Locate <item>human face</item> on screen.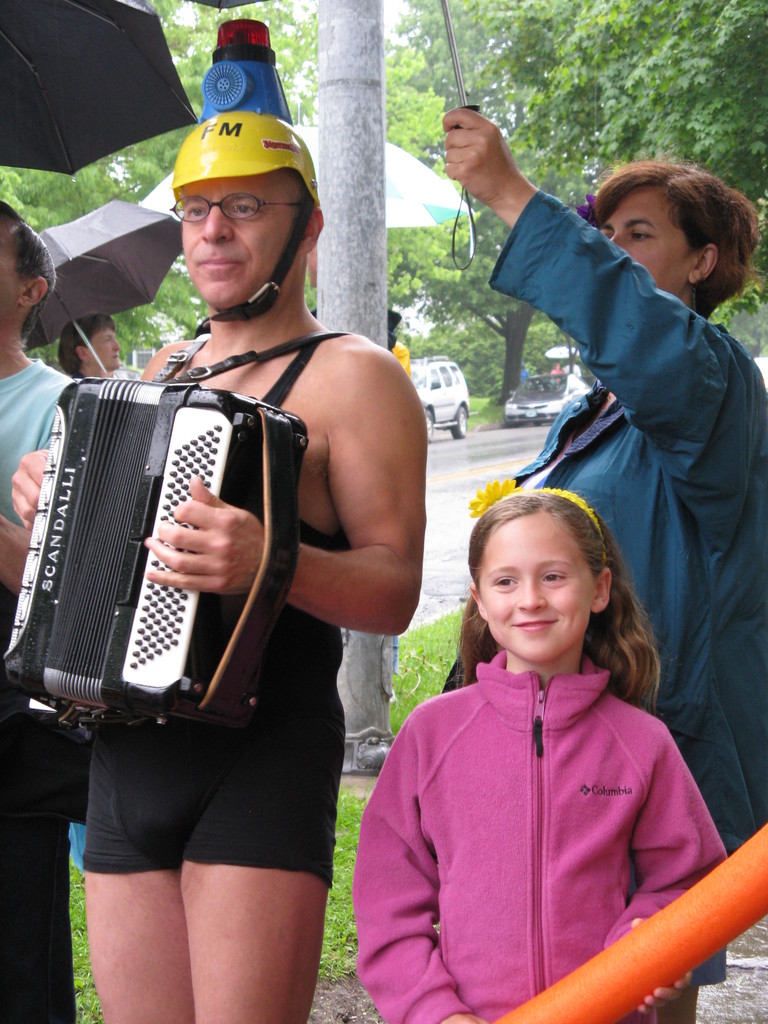
On screen at pyautogui.locateOnScreen(475, 514, 597, 666).
